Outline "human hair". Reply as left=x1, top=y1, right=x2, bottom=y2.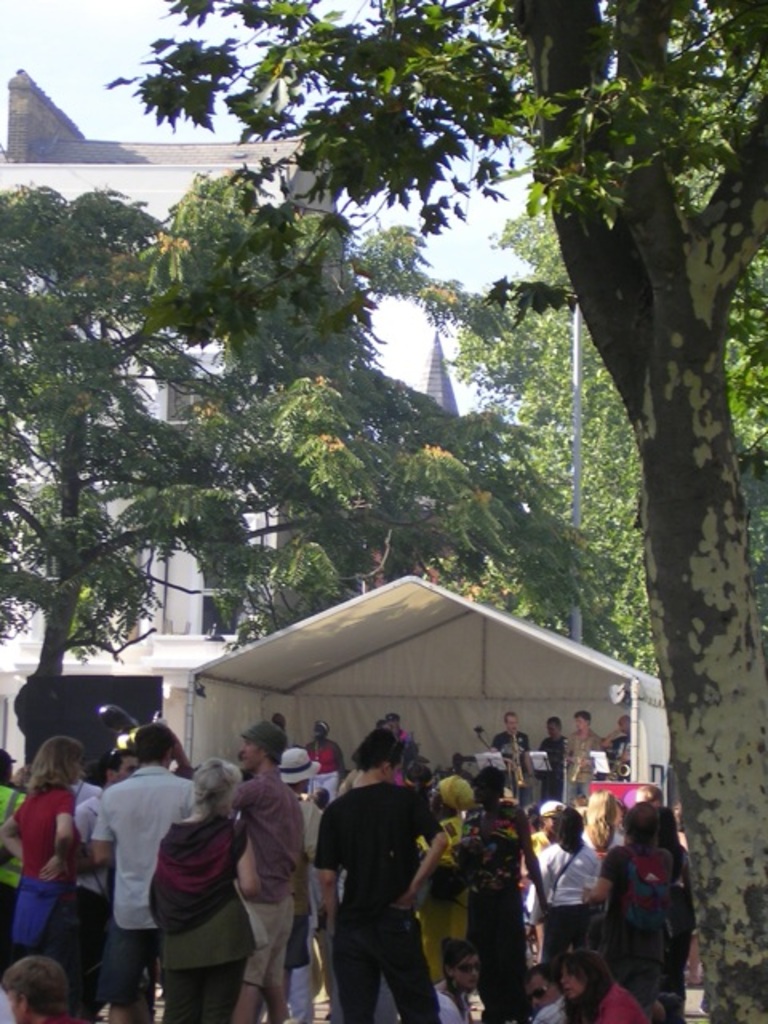
left=547, top=718, right=562, bottom=733.
